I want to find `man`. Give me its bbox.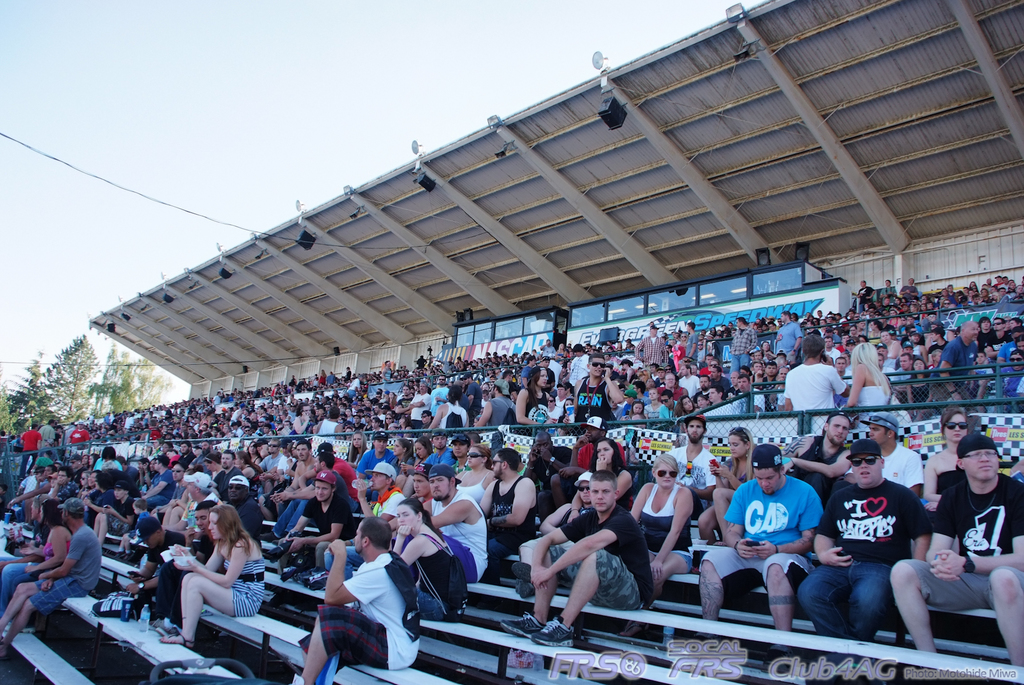
bbox=[571, 353, 622, 424].
